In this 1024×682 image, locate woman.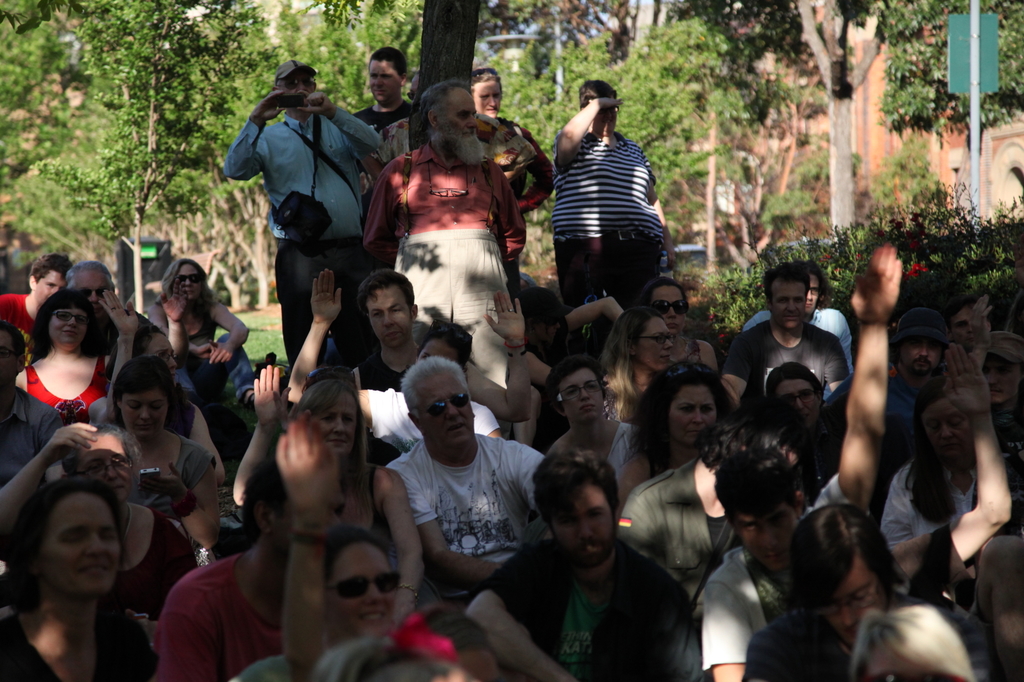
Bounding box: x1=0, y1=472, x2=165, y2=681.
